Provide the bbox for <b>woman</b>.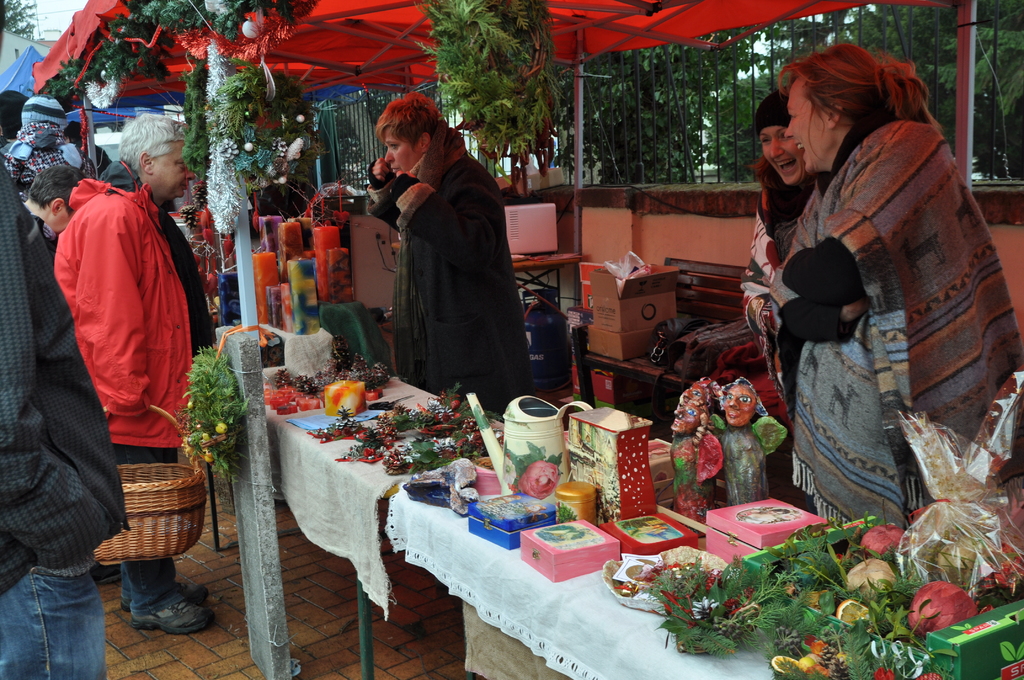
[x1=755, y1=83, x2=821, y2=421].
